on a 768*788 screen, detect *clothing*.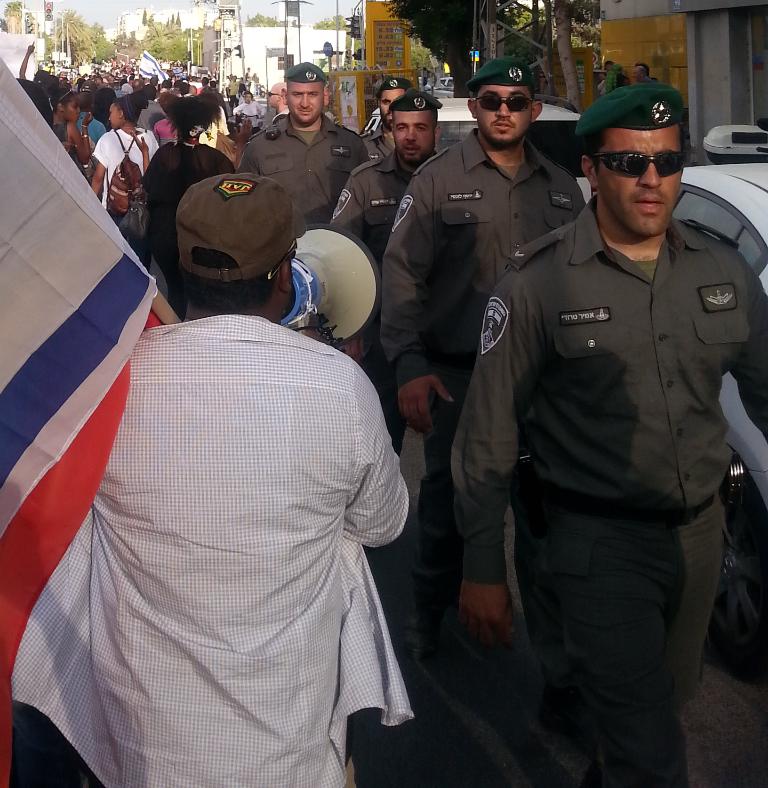
17/309/420/787.
